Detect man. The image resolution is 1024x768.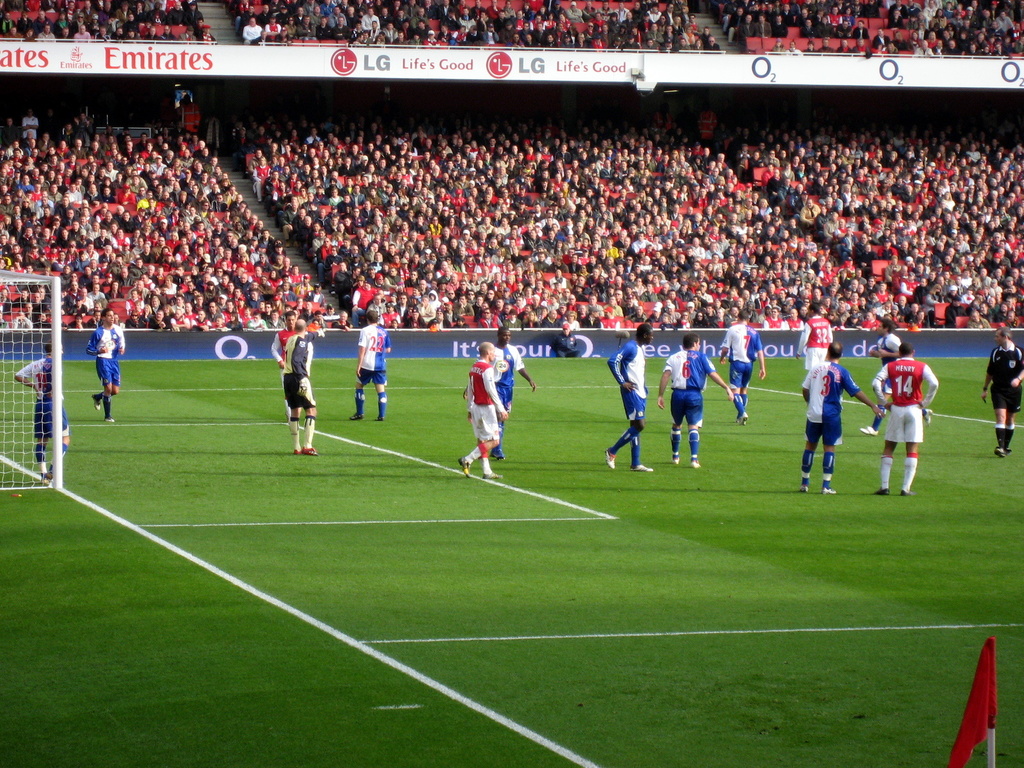
[238, 275, 252, 289].
